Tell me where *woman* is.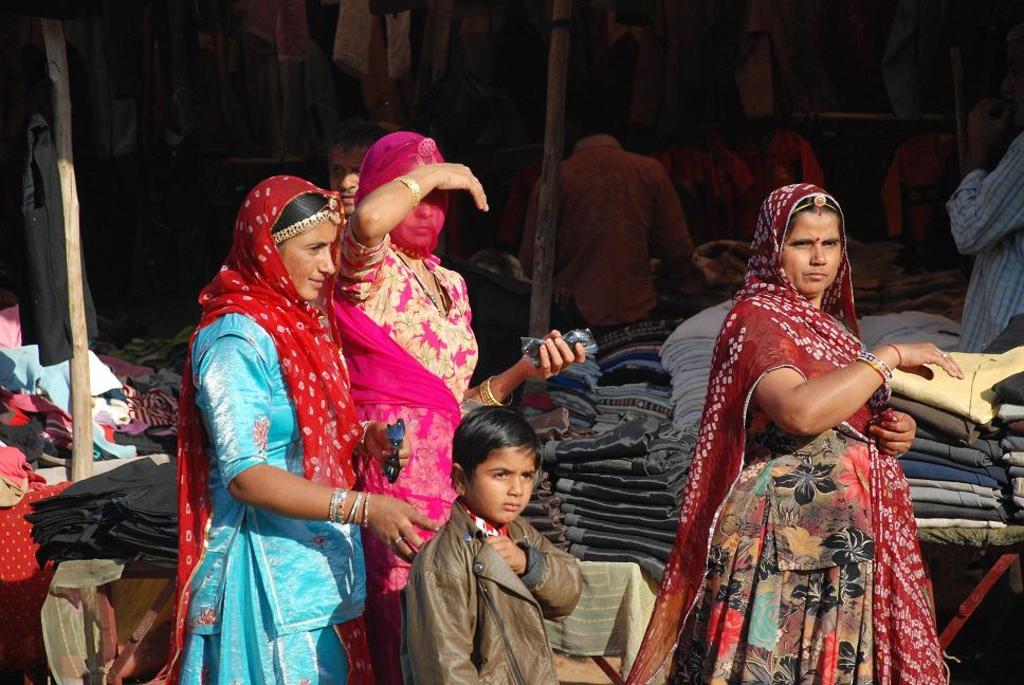
*woman* is at l=329, t=124, r=588, b=684.
